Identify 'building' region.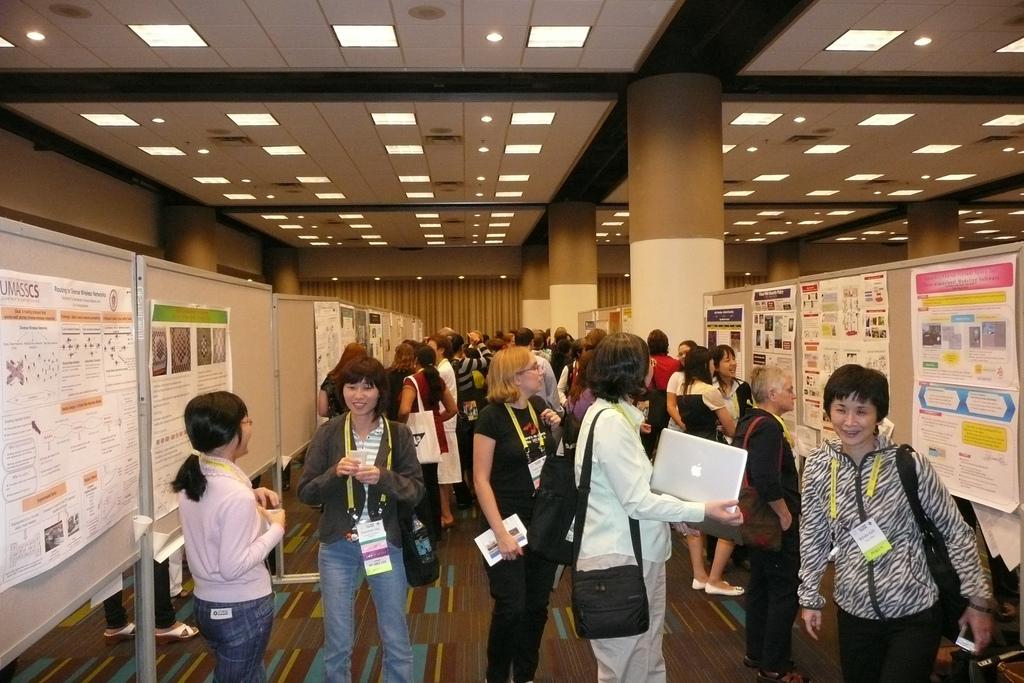
Region: region(0, 0, 1023, 682).
